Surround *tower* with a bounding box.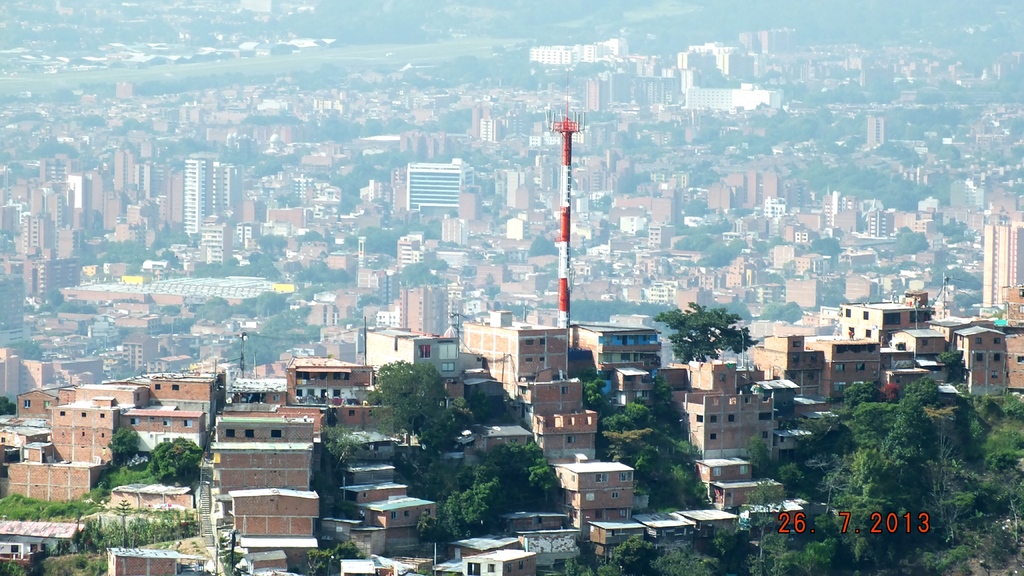
<bbox>187, 157, 205, 234</bbox>.
